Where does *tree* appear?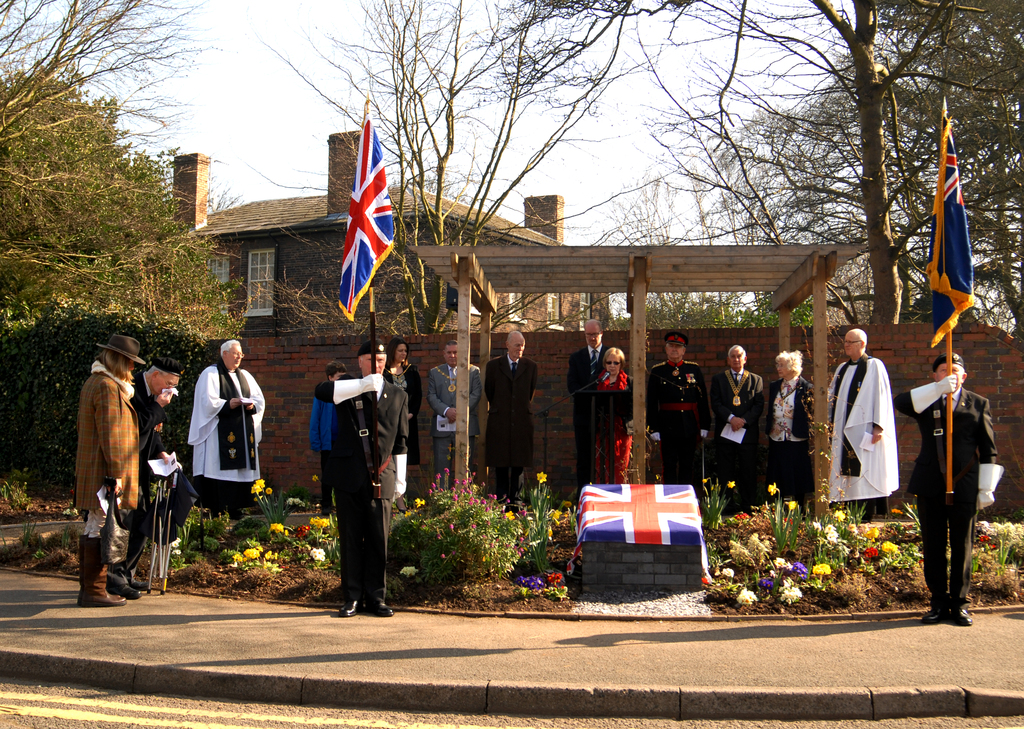
Appears at 0 61 246 485.
